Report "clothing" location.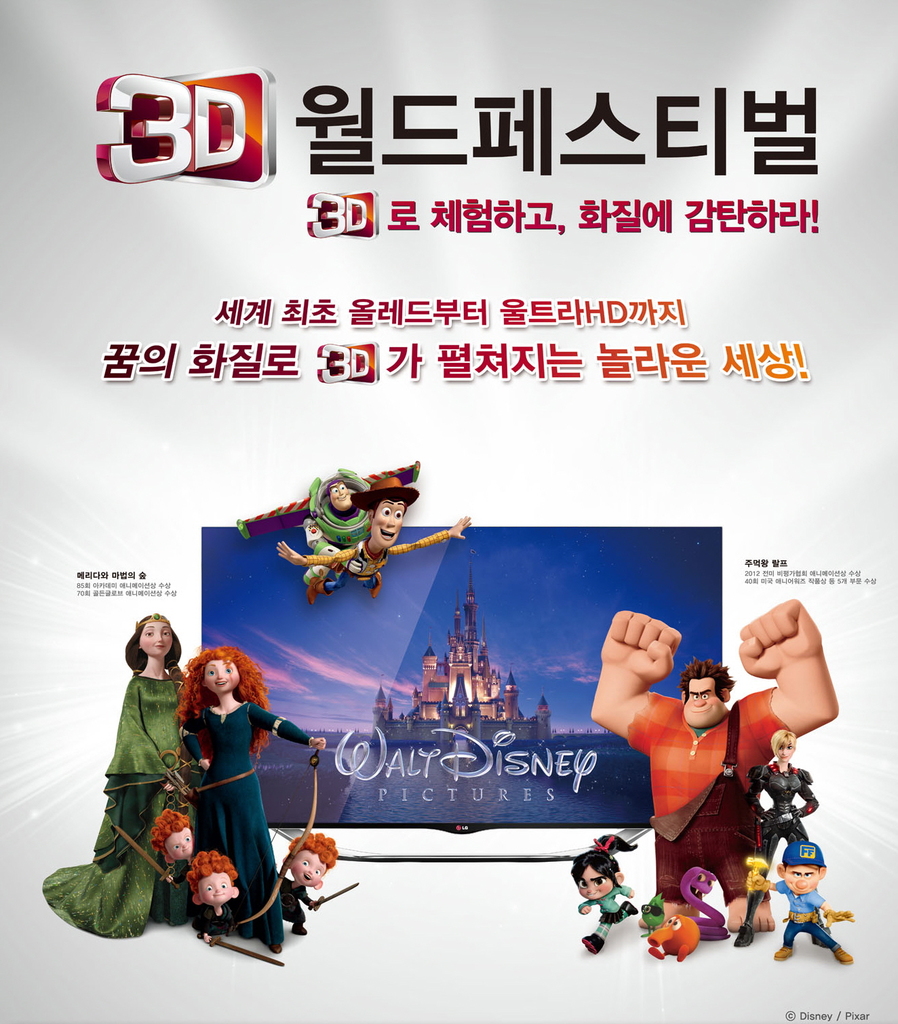
Report: BBox(317, 533, 452, 587).
